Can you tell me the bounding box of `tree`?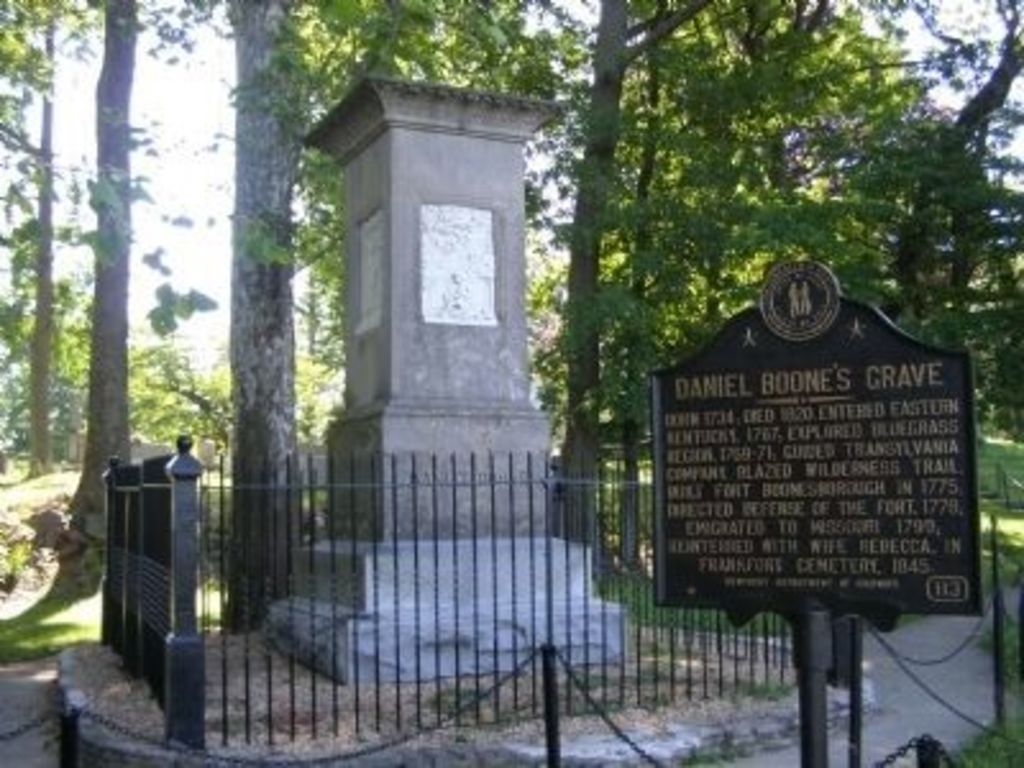
<box>684,0,1021,540</box>.
